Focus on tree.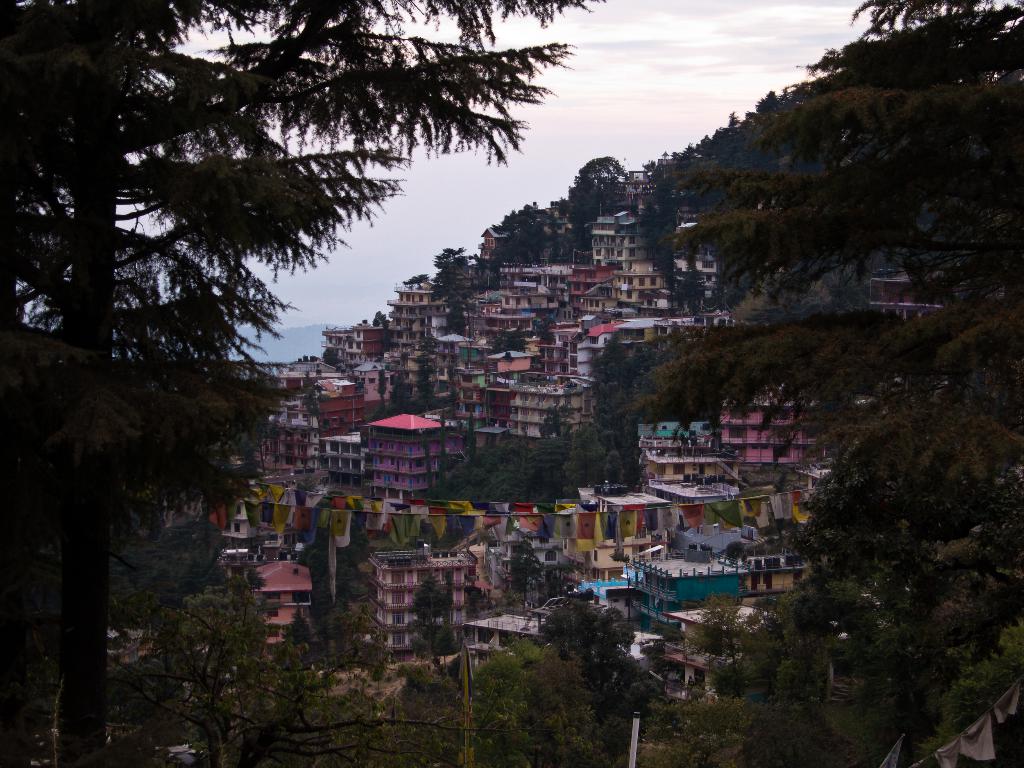
Focused at BBox(624, 0, 1023, 767).
